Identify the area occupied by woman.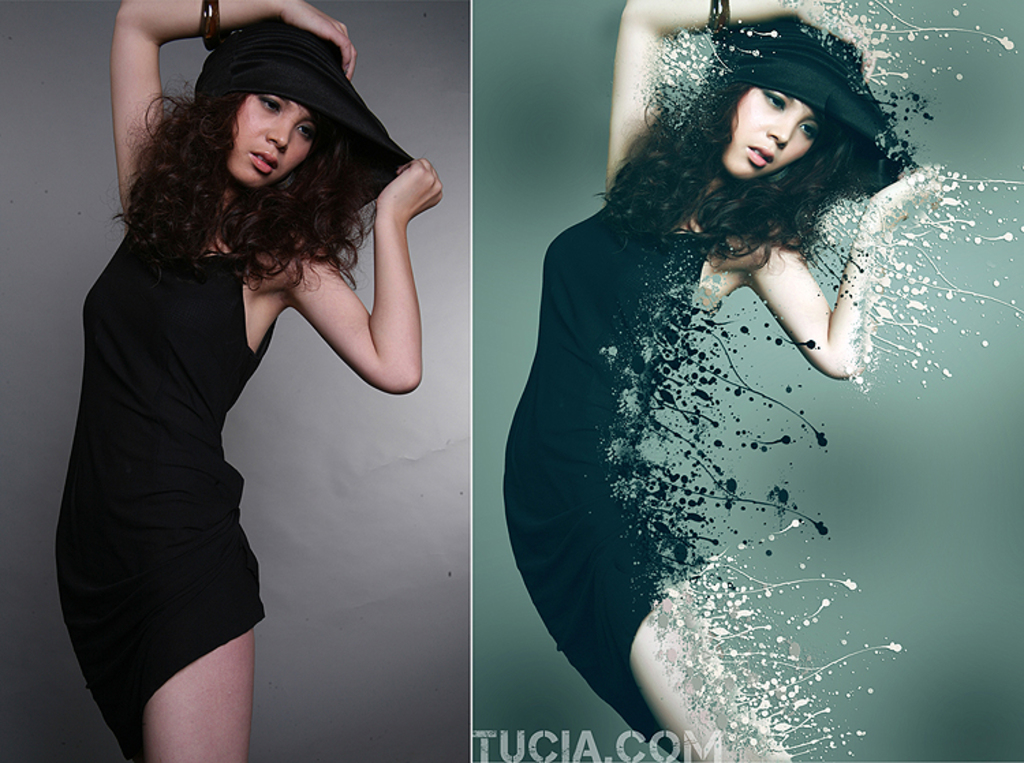
Area: 501:0:941:762.
